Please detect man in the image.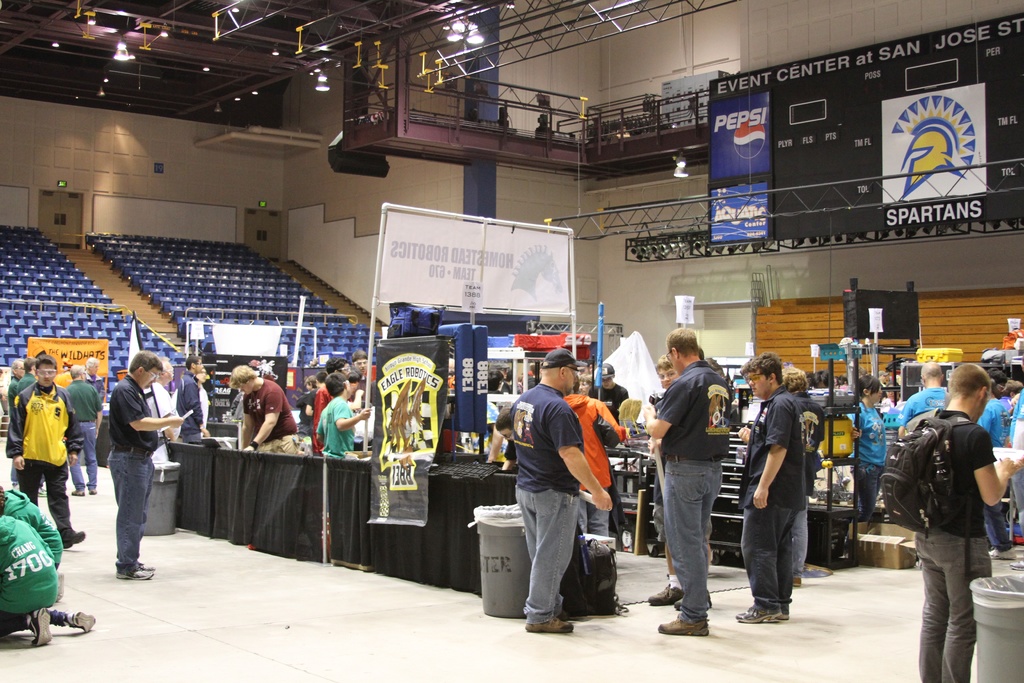
508/345/612/633.
